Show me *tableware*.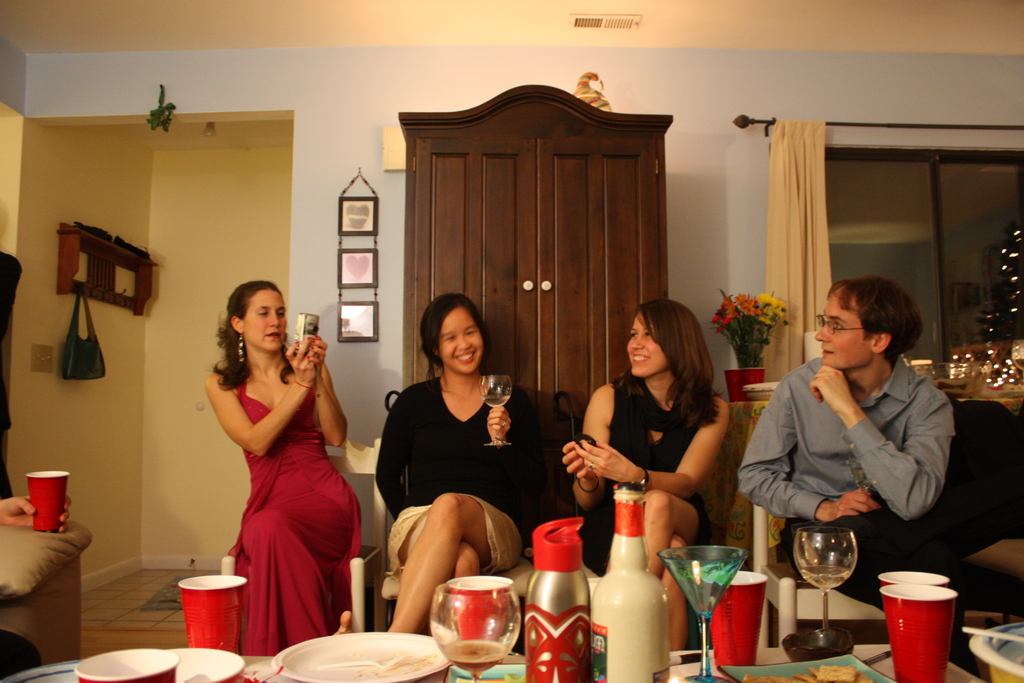
*tableware* is here: [left=166, top=648, right=241, bottom=682].
